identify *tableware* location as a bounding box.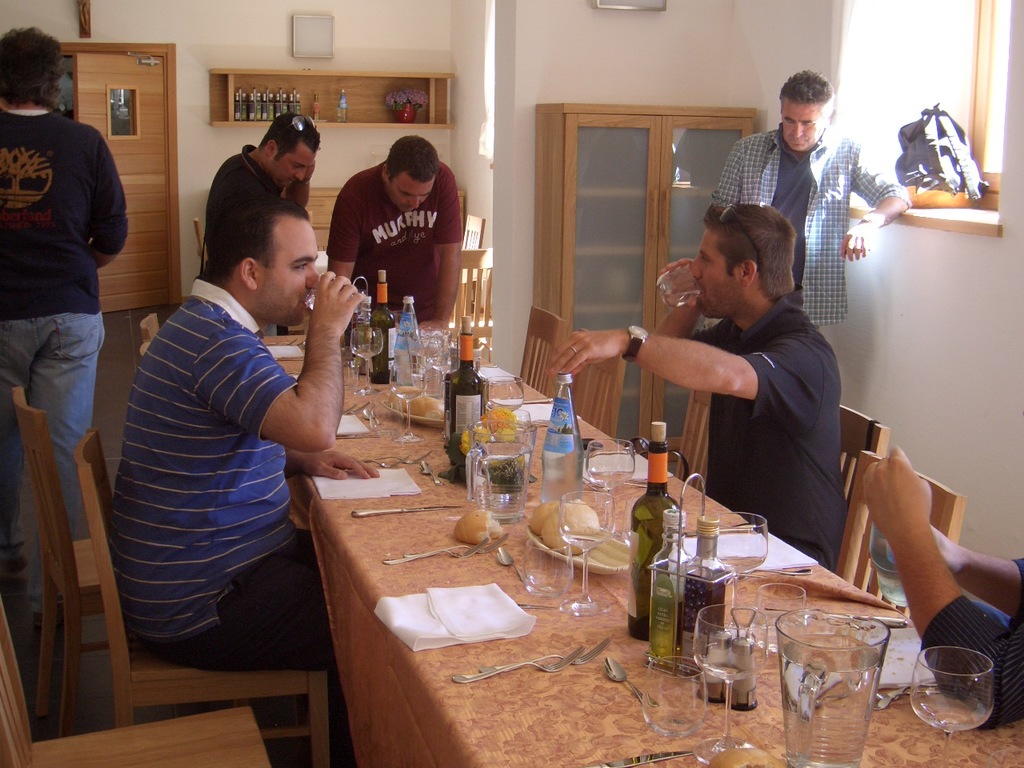
bbox=(906, 647, 995, 767).
